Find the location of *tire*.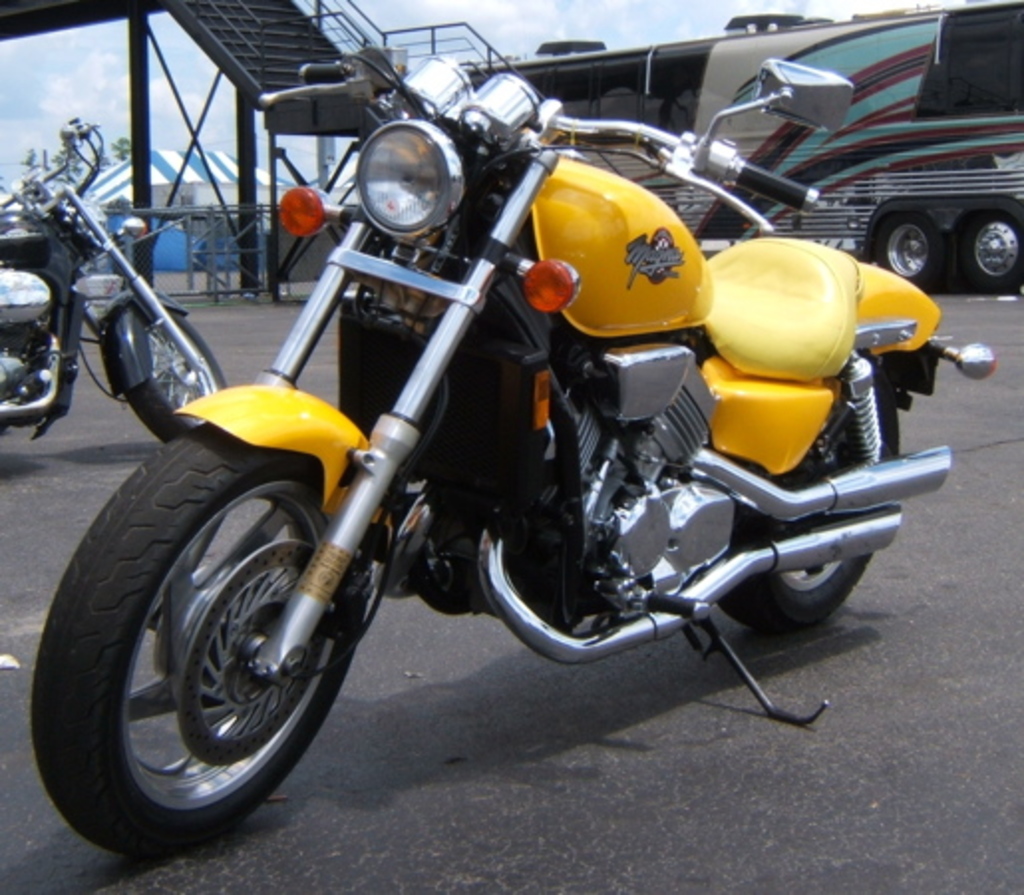
Location: x1=948, y1=207, x2=1022, y2=298.
